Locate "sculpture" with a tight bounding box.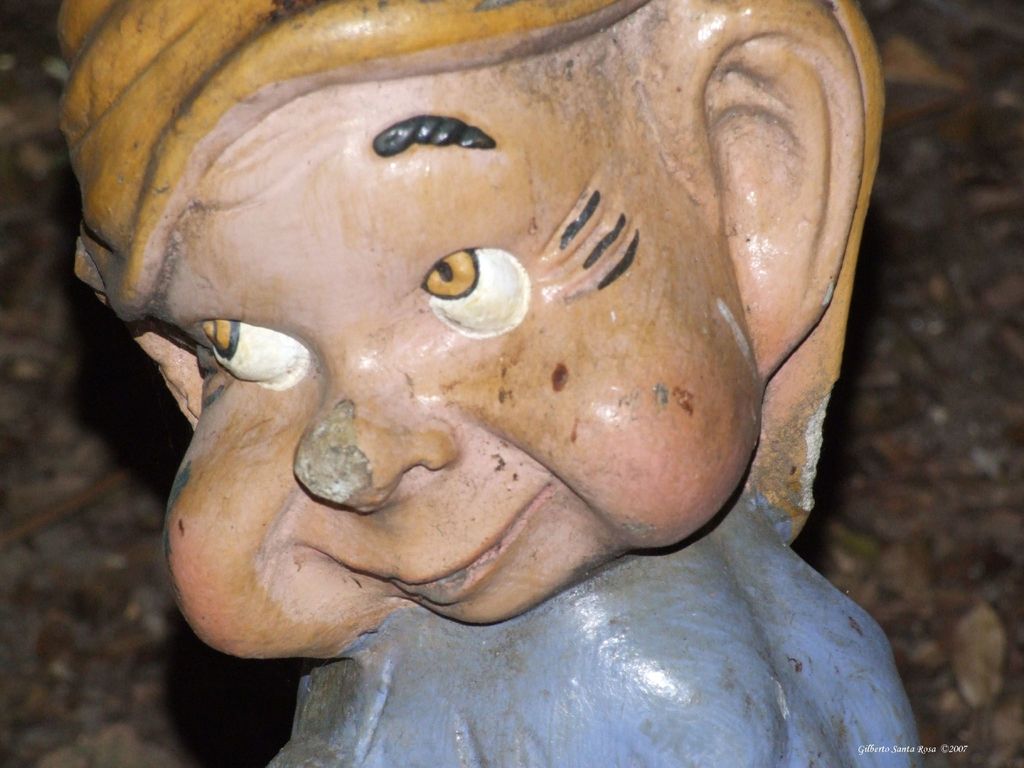
[left=60, top=0, right=908, bottom=734].
